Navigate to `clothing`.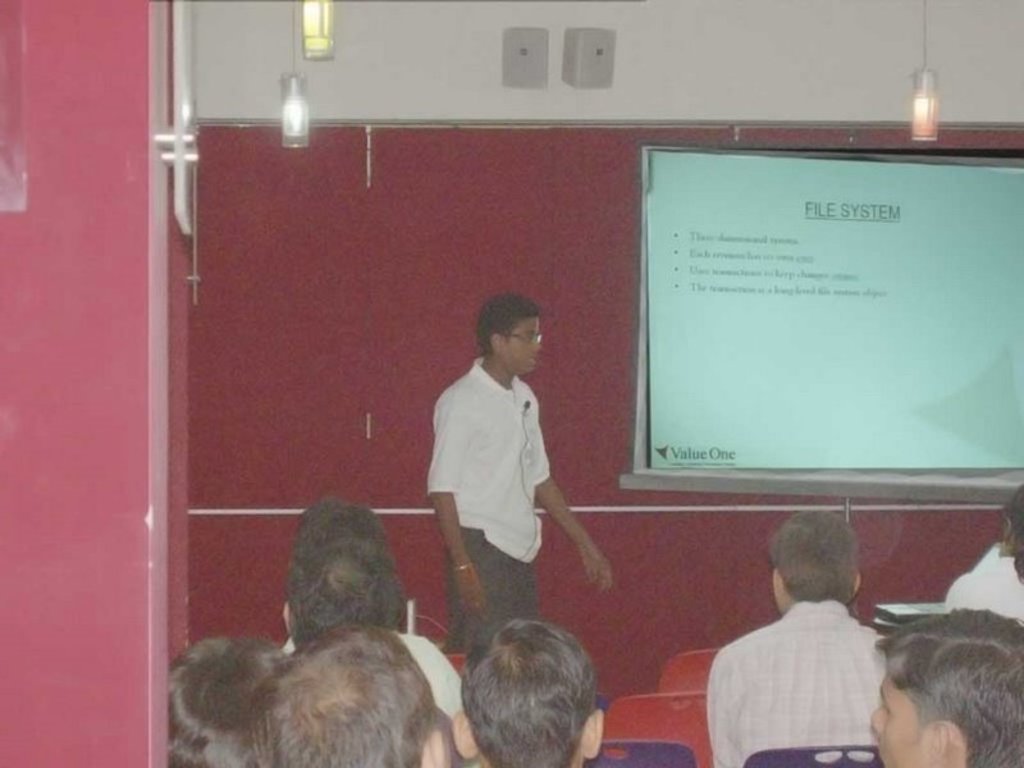
Navigation target: 942/548/1023/632.
